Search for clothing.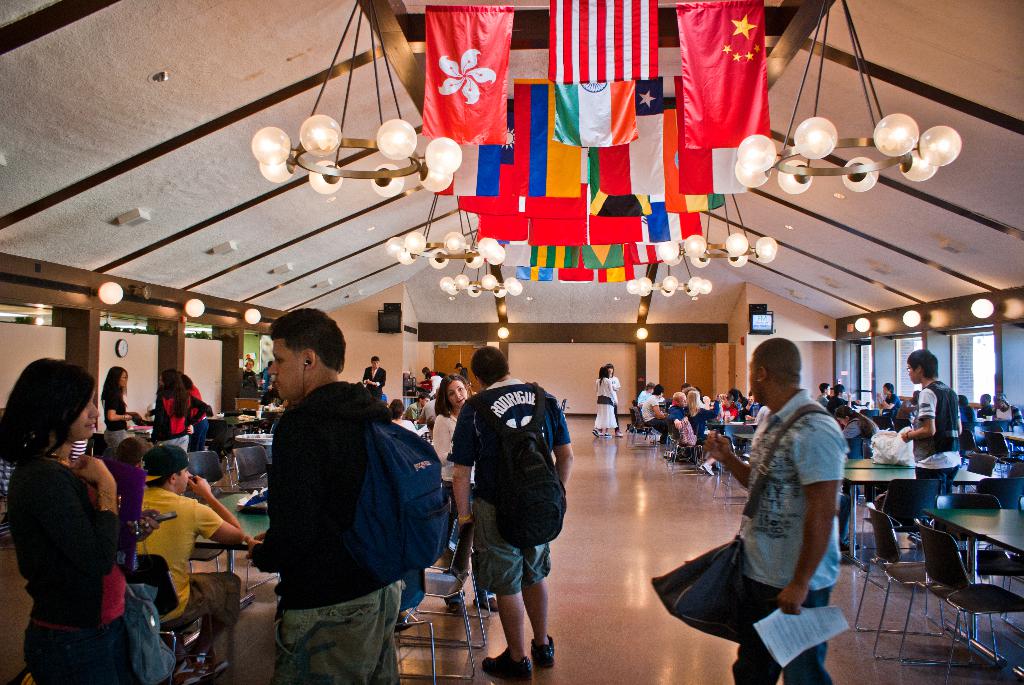
Found at <box>255,370,269,393</box>.
